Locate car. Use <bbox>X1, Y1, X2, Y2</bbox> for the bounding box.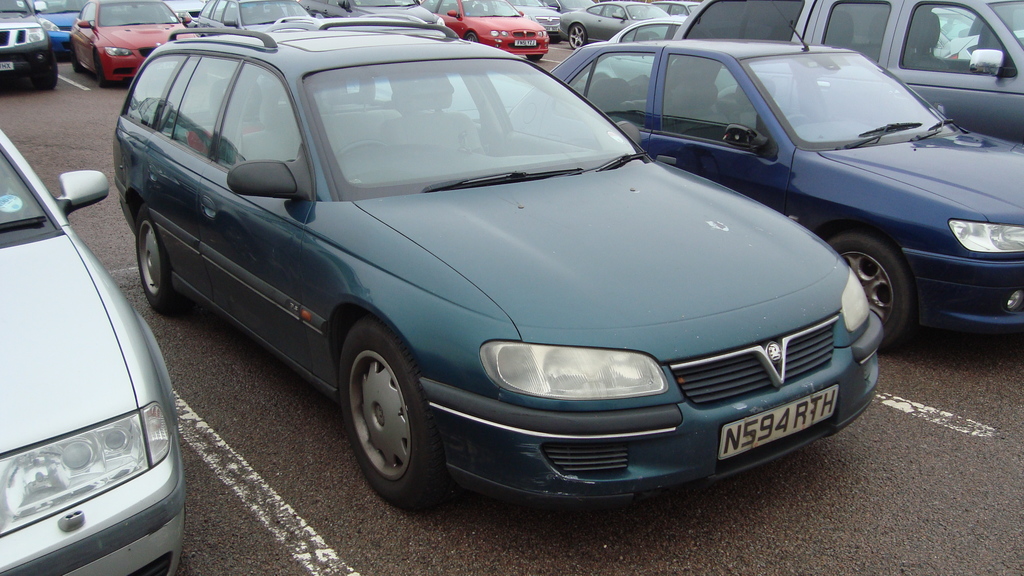
<bbox>0, 129, 192, 575</bbox>.
